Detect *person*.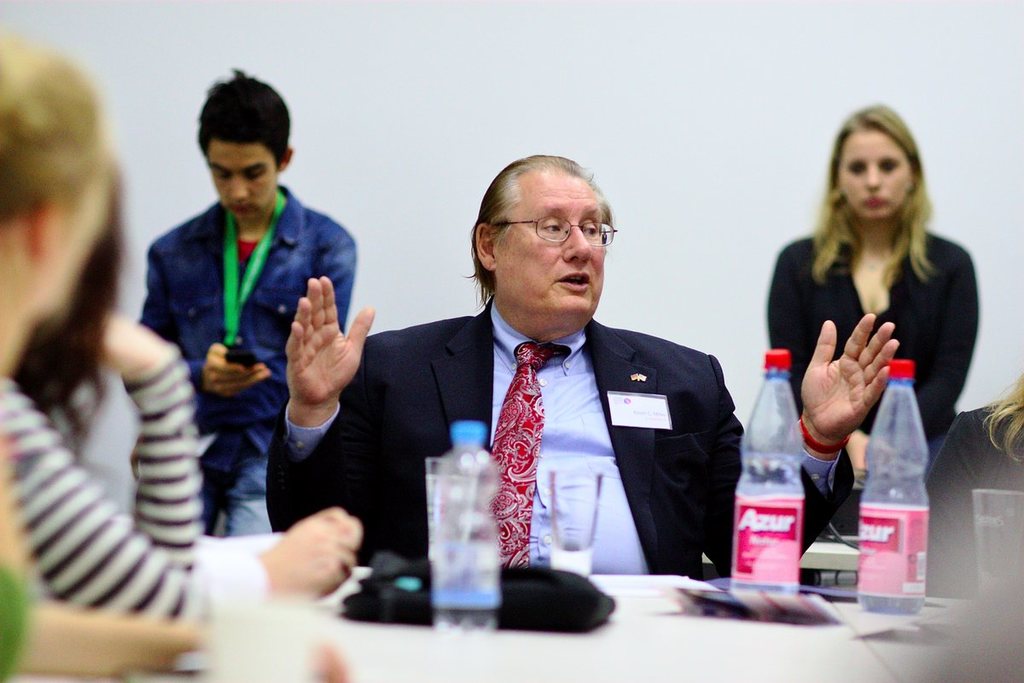
Detected at [x1=0, y1=30, x2=345, y2=682].
